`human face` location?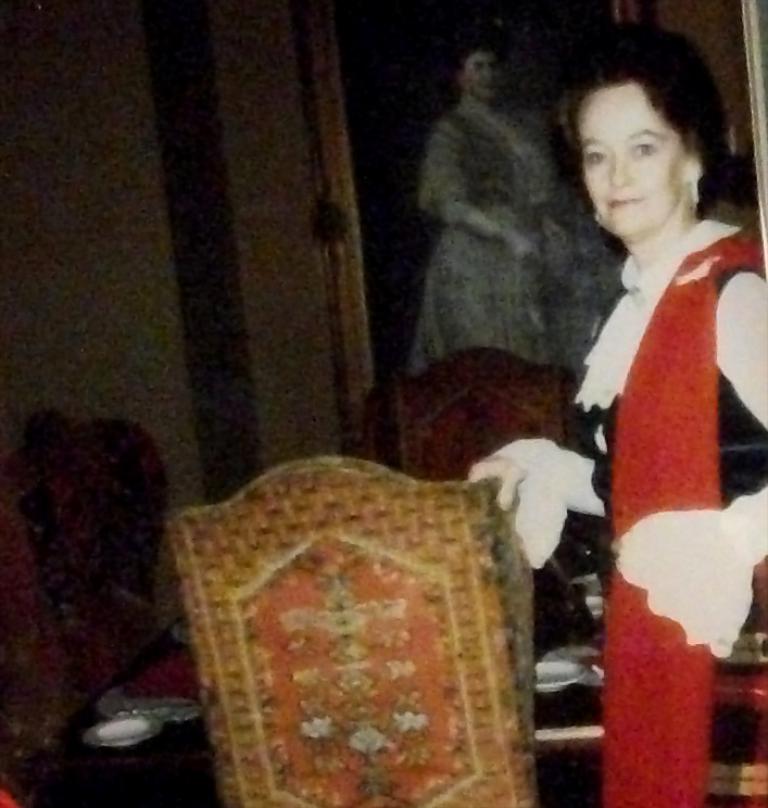
[left=582, top=86, right=685, bottom=236]
